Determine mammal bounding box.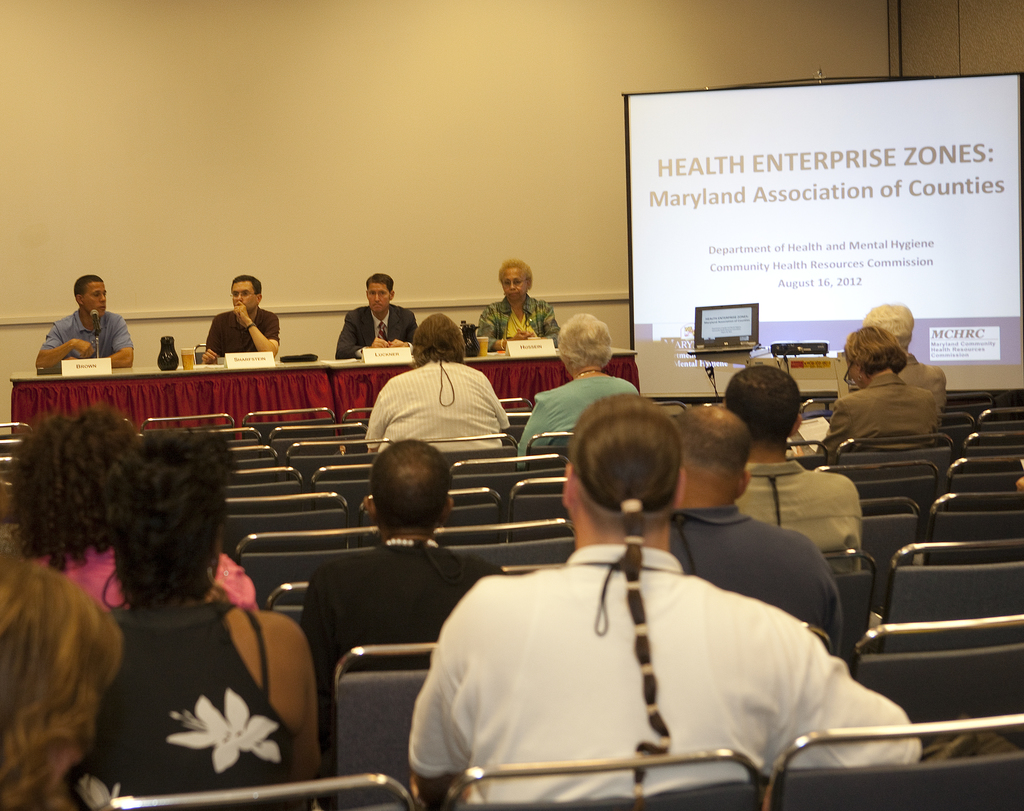
Determined: (298,436,500,675).
